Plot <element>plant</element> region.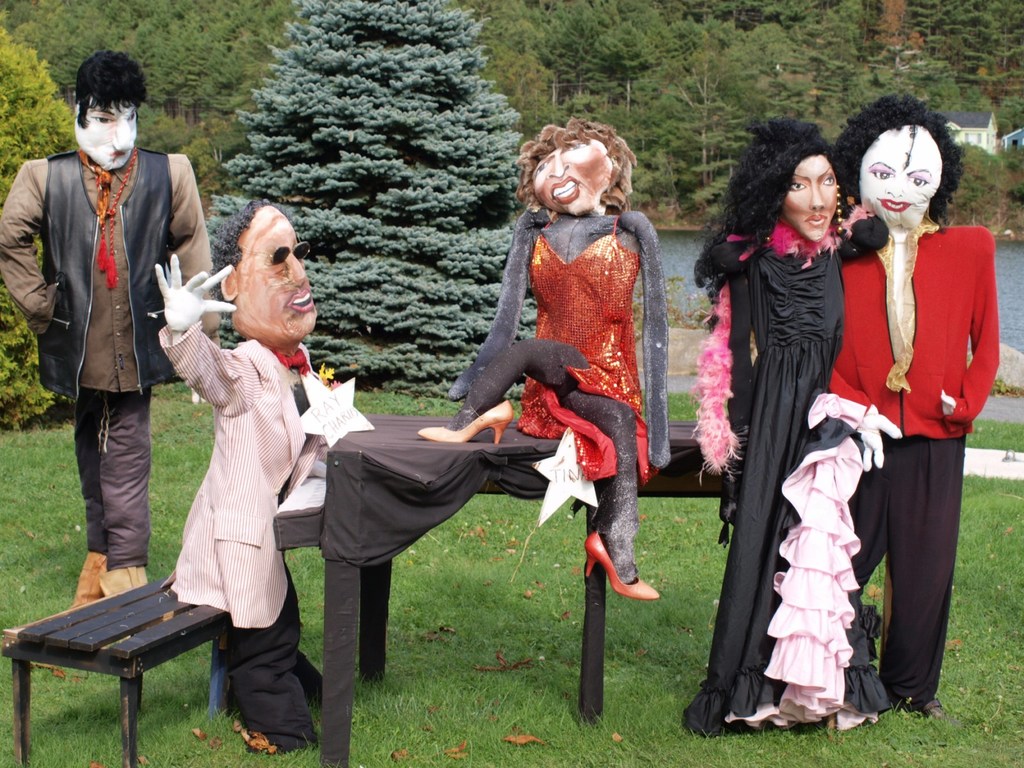
Plotted at l=1, t=378, r=1023, b=767.
